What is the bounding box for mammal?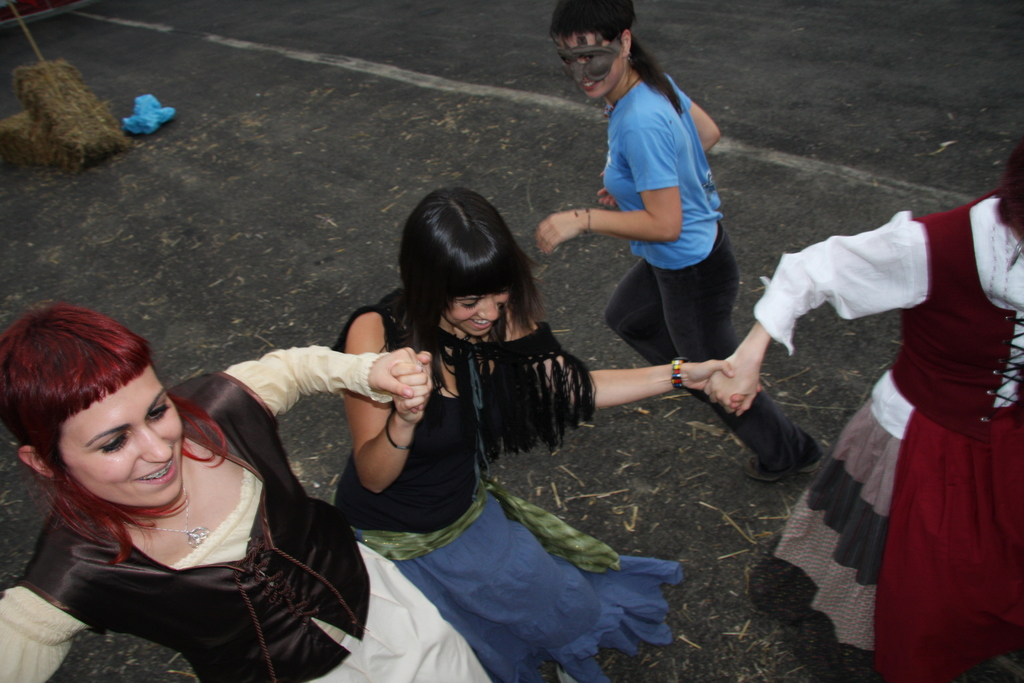
locate(334, 186, 760, 682).
